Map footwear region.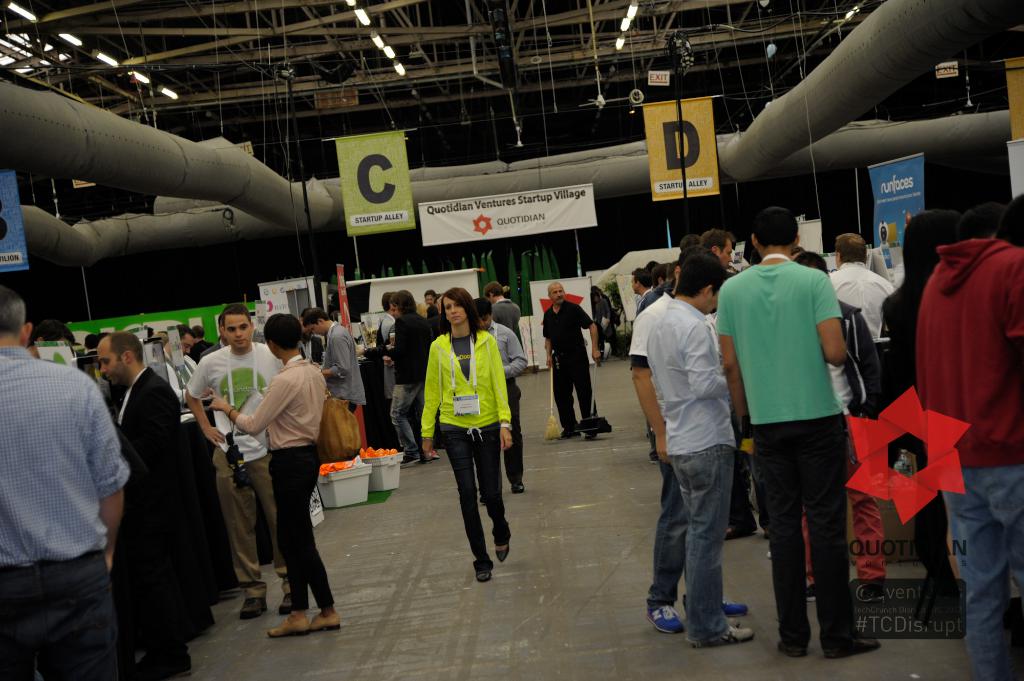
Mapped to 312,608,340,633.
